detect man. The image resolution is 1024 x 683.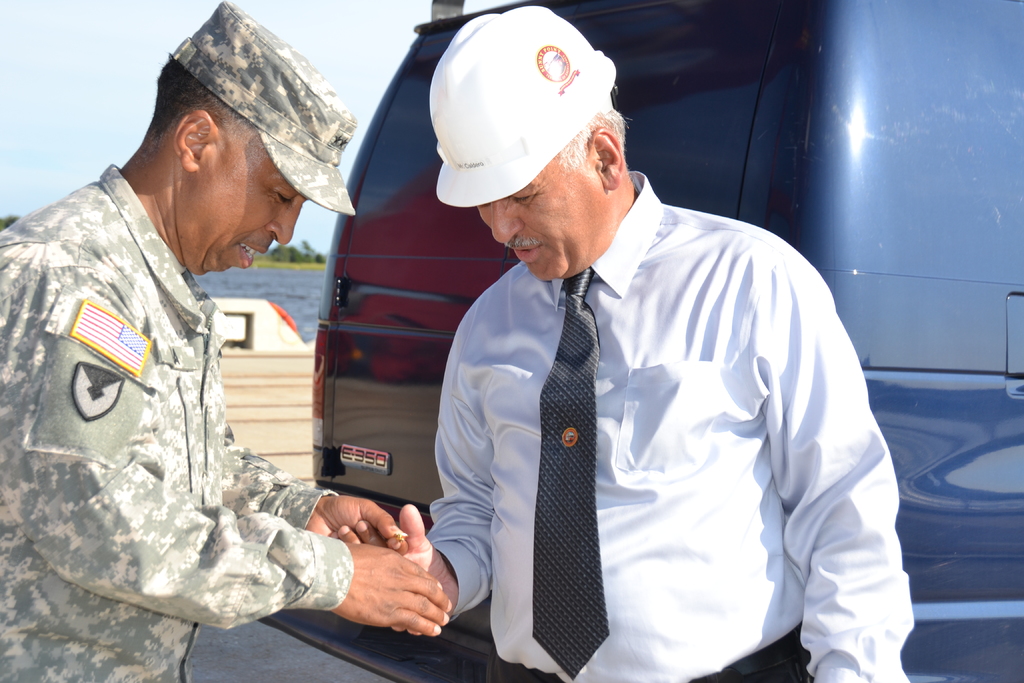
[334,33,876,668].
